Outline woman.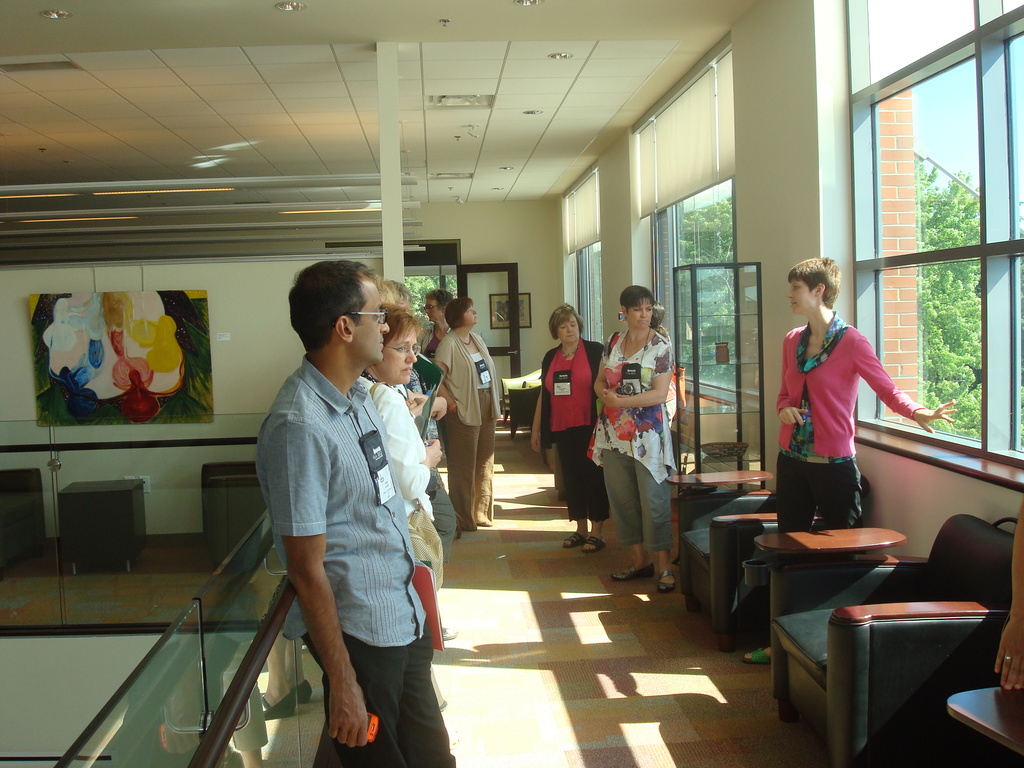
Outline: [left=358, top=309, right=443, bottom=590].
